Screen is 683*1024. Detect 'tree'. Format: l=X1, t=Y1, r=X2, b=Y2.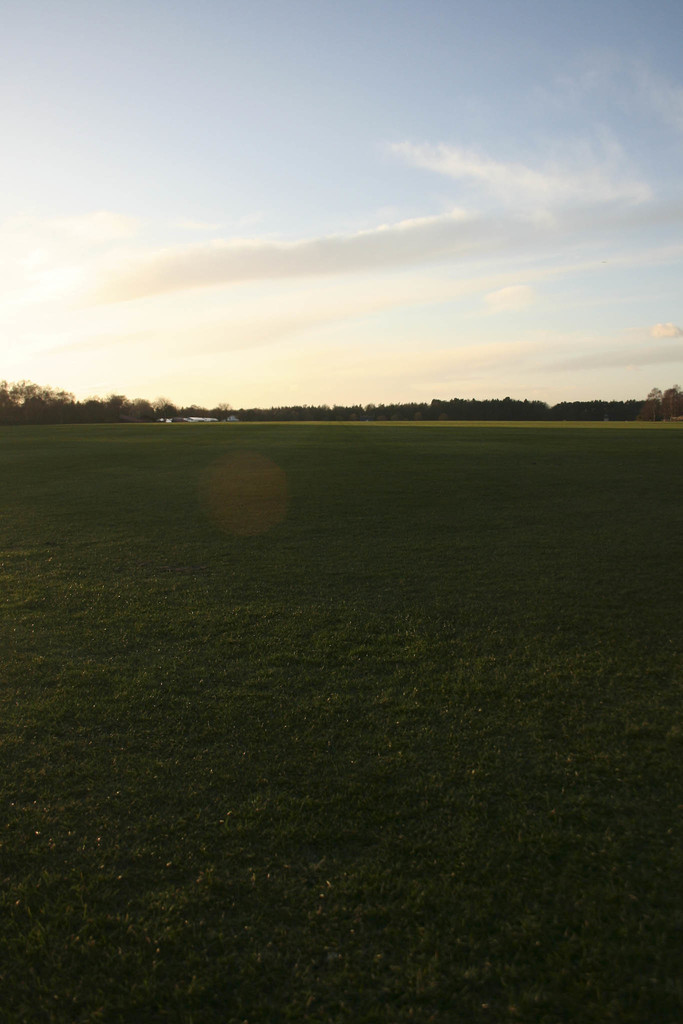
l=0, t=373, r=90, b=449.
